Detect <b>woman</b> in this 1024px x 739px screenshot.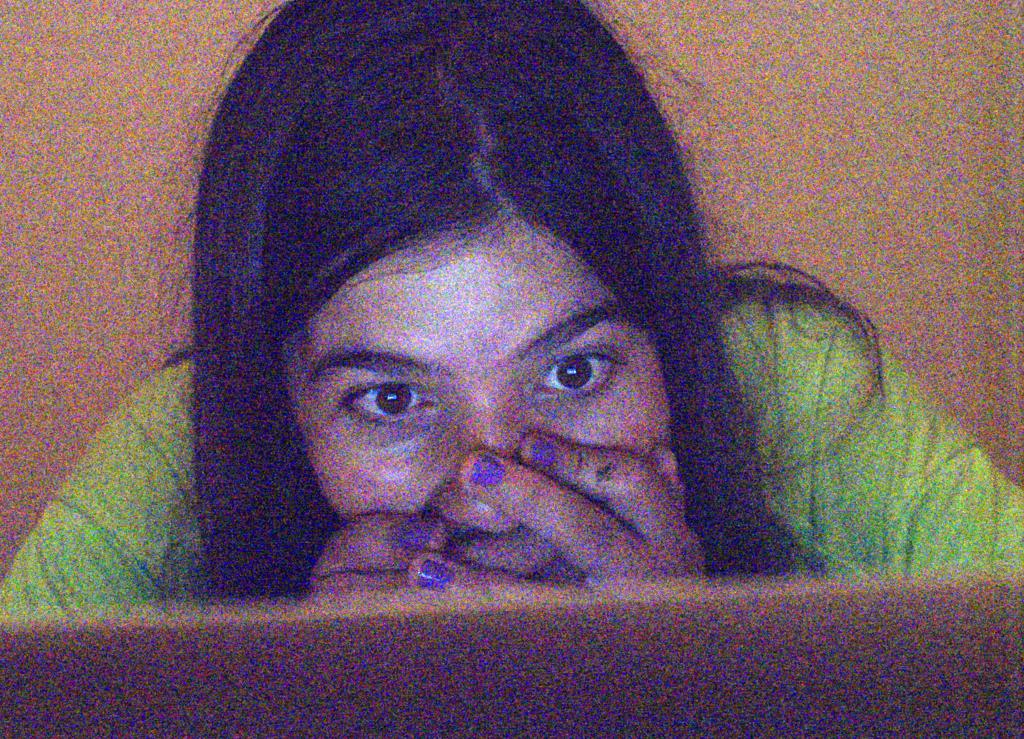
Detection: box=[0, 6, 1023, 613].
